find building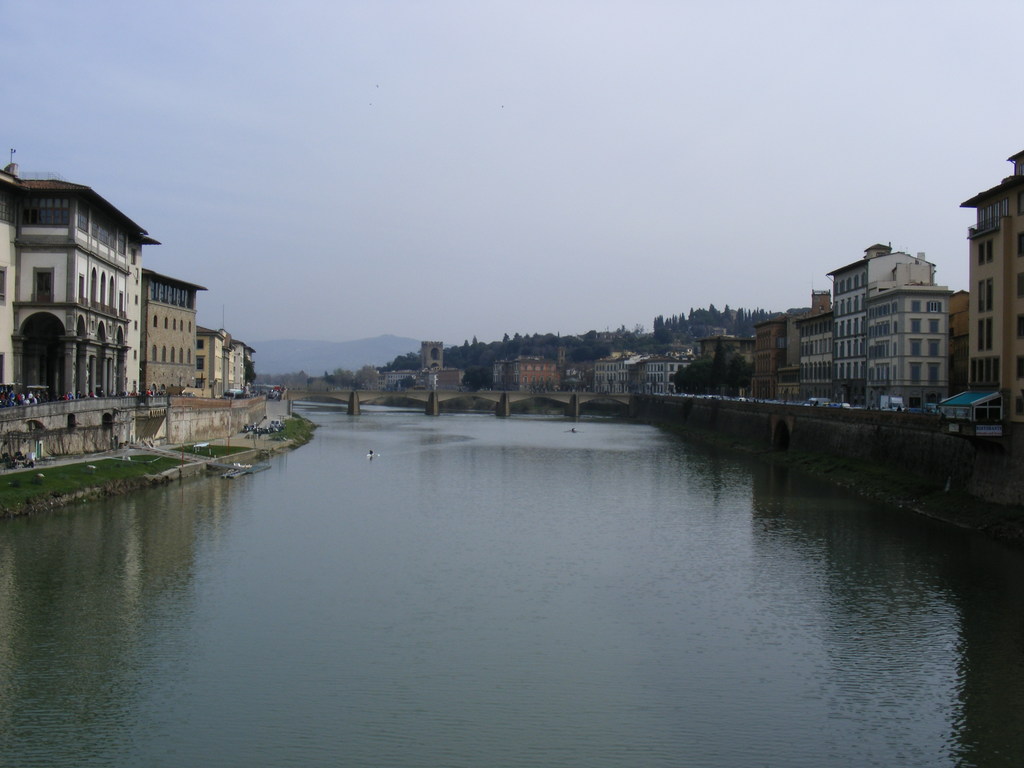
{"x1": 196, "y1": 305, "x2": 230, "y2": 398}
